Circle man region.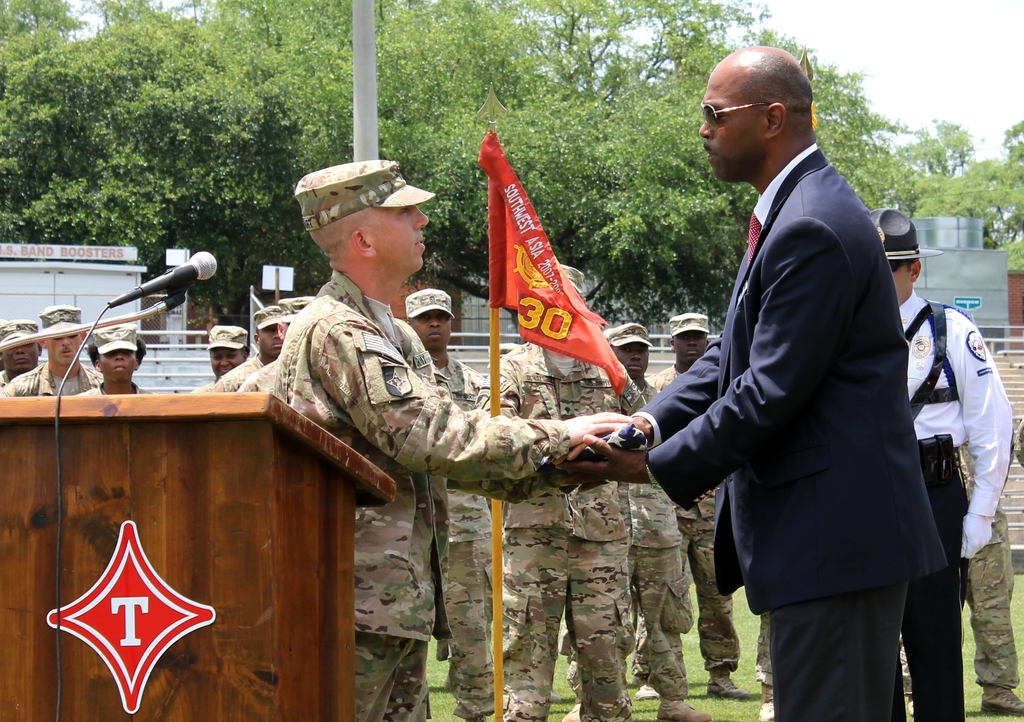
Region: (x1=65, y1=326, x2=154, y2=398).
